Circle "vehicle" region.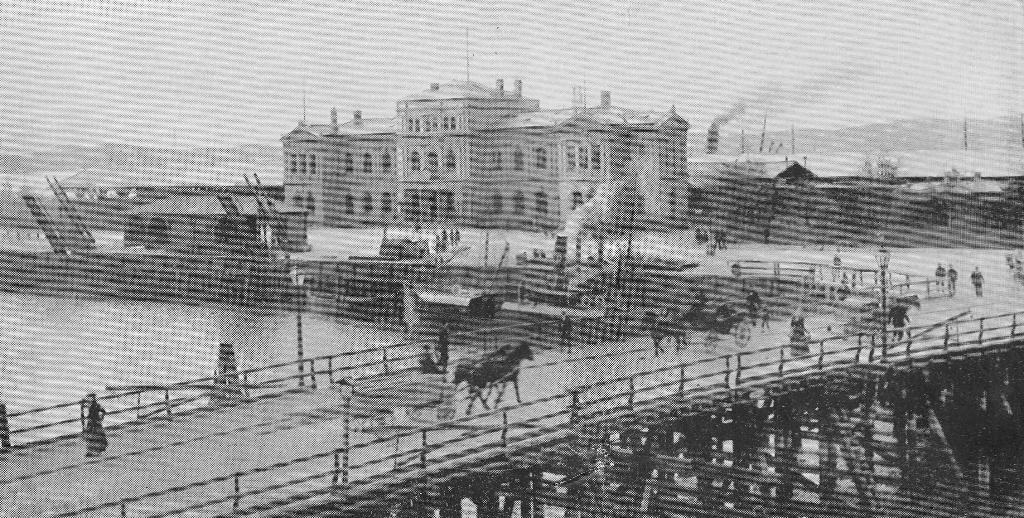
Region: Rect(671, 305, 750, 345).
